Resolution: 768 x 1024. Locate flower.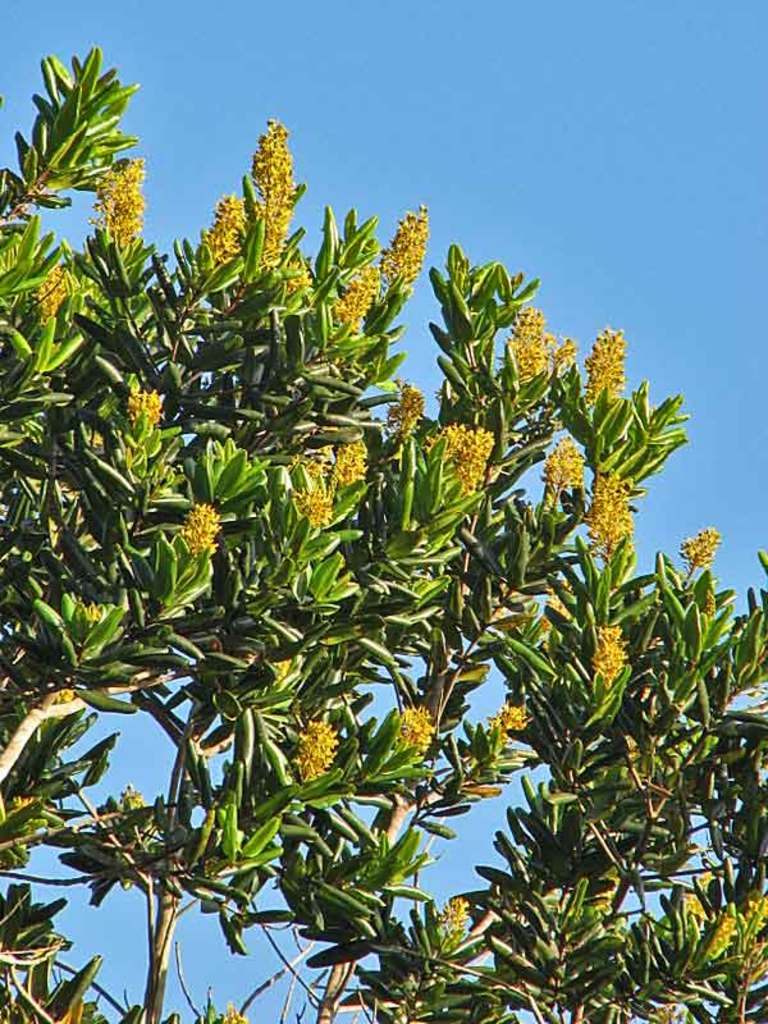
(375,381,438,444).
